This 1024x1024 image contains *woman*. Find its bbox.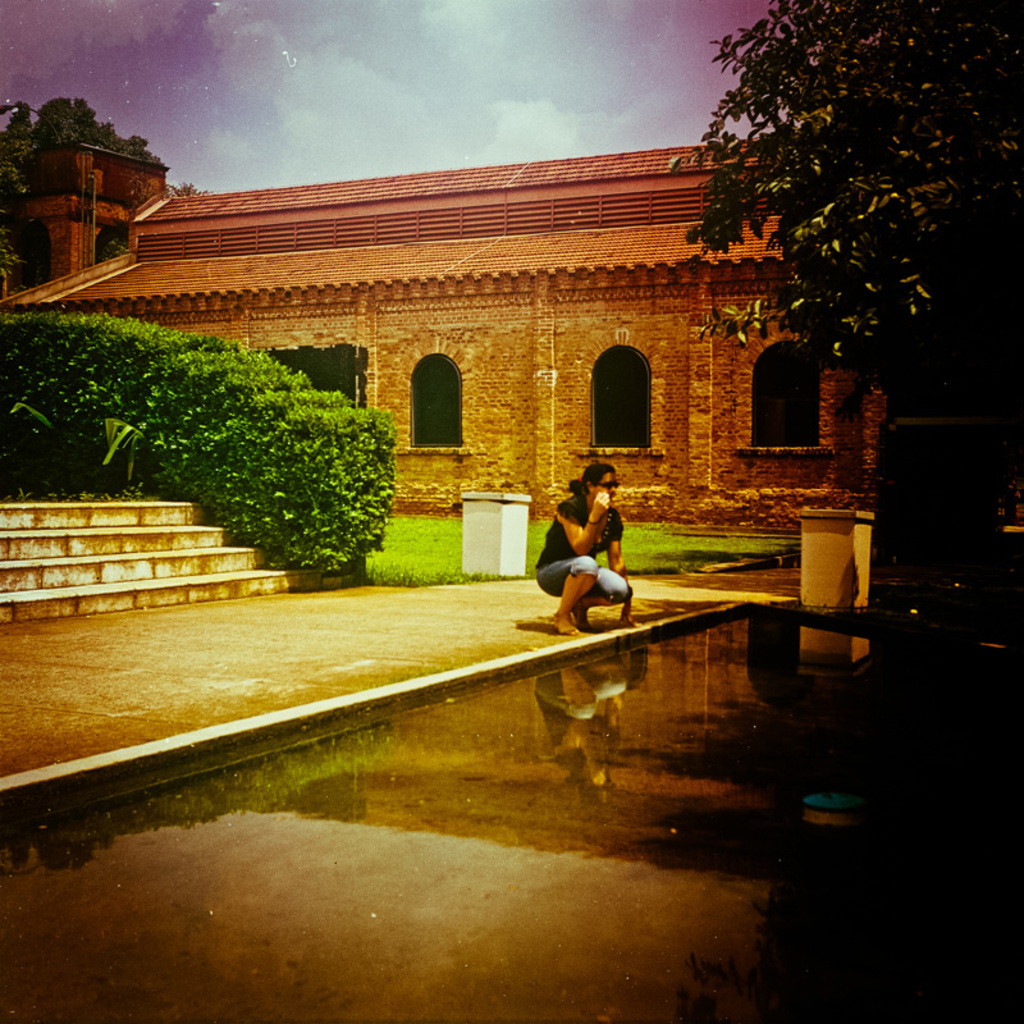
538/463/645/640.
